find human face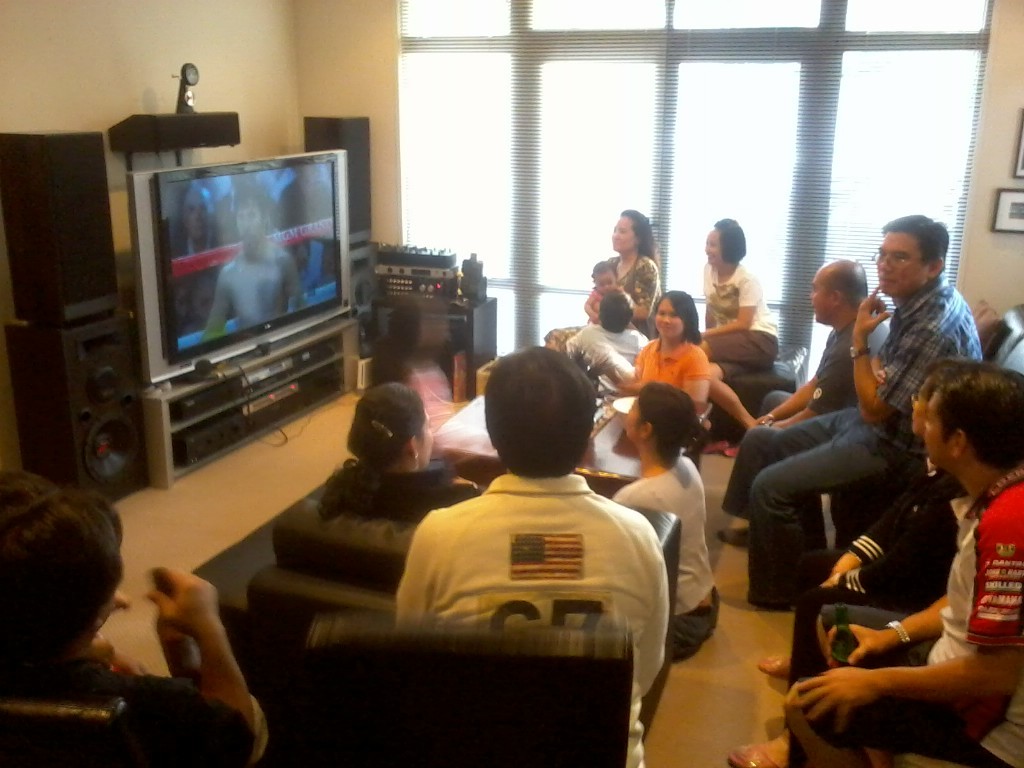
875,232,928,294
